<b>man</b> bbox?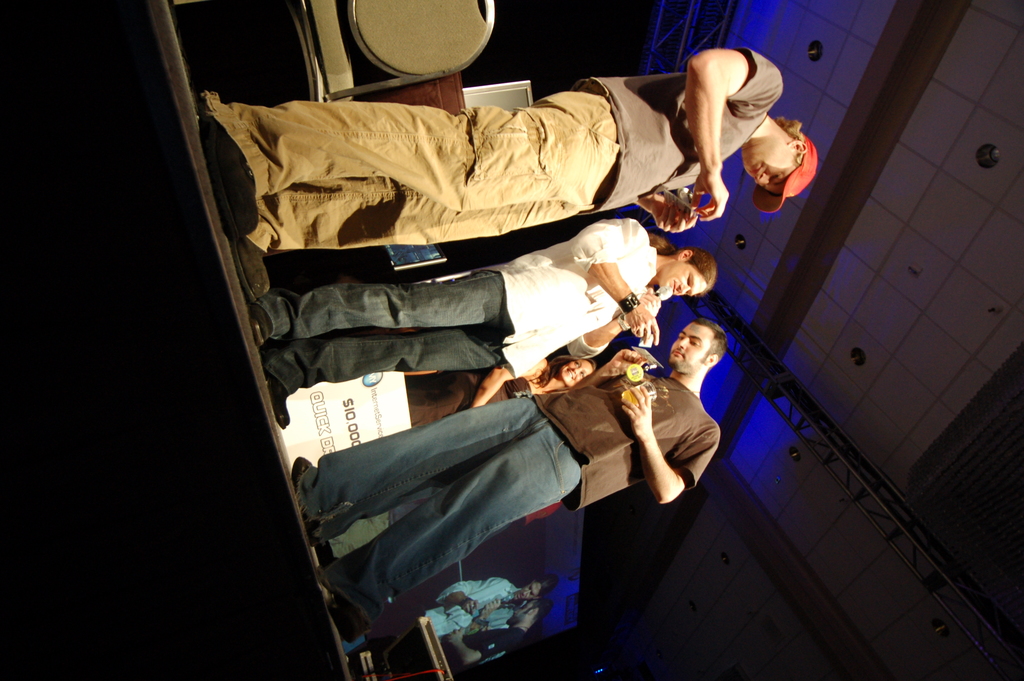
Rect(244, 214, 715, 424)
